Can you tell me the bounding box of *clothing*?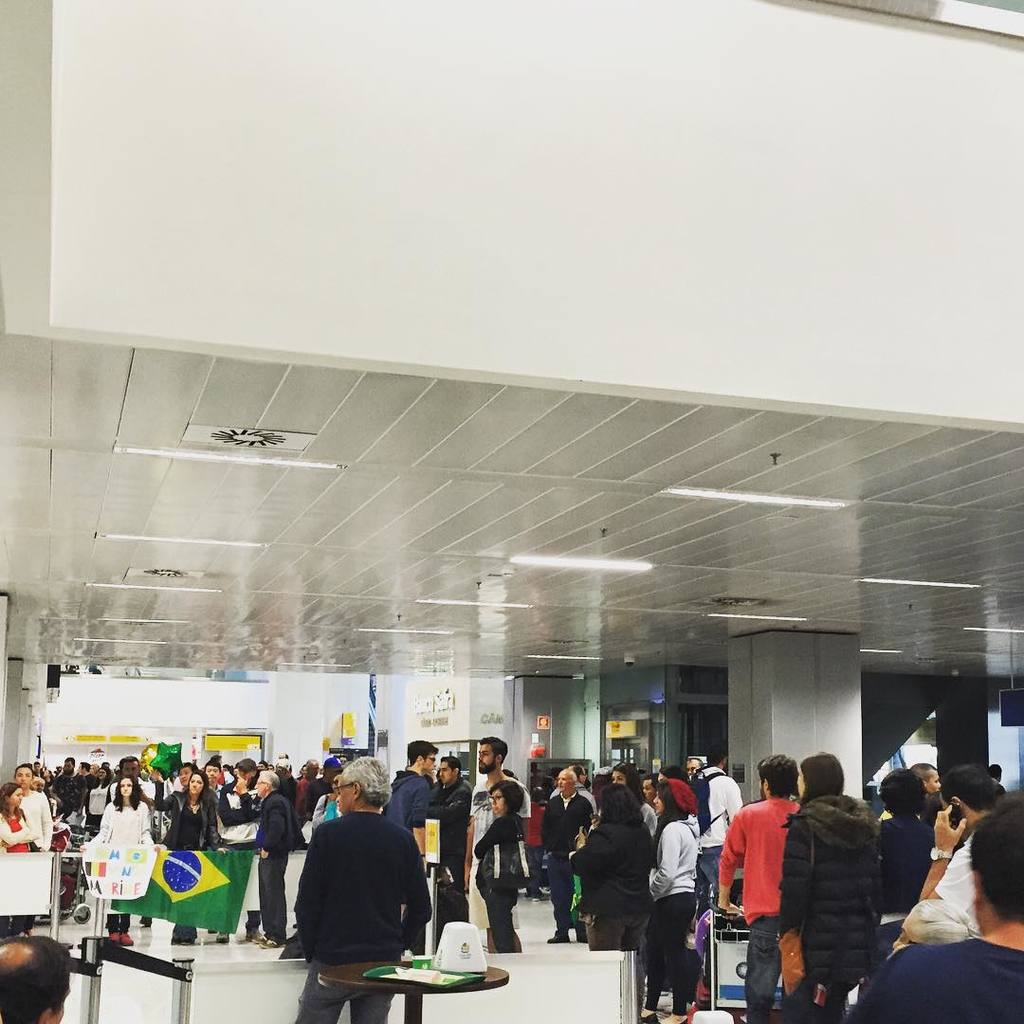
<bbox>0, 812, 36, 855</bbox>.
